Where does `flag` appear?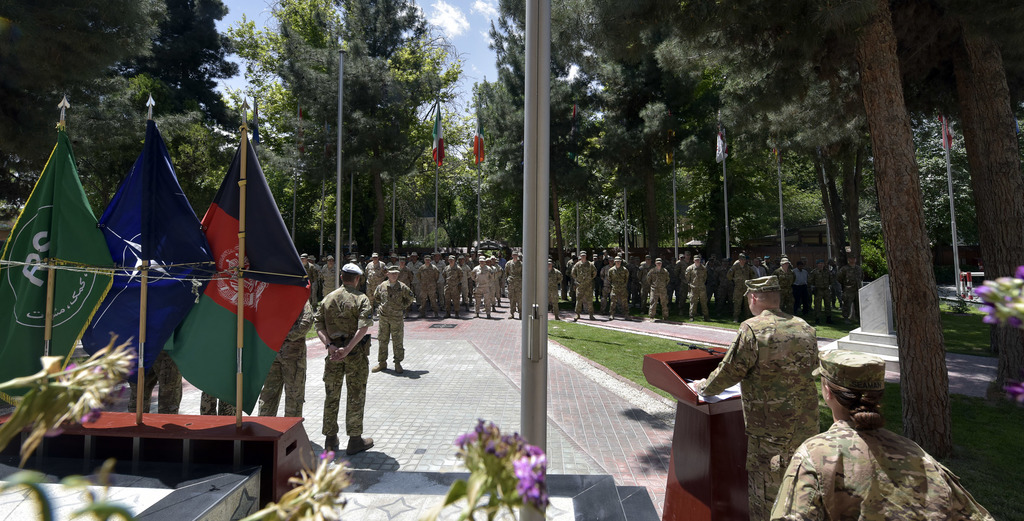
Appears at (left=1, top=133, right=118, bottom=402).
